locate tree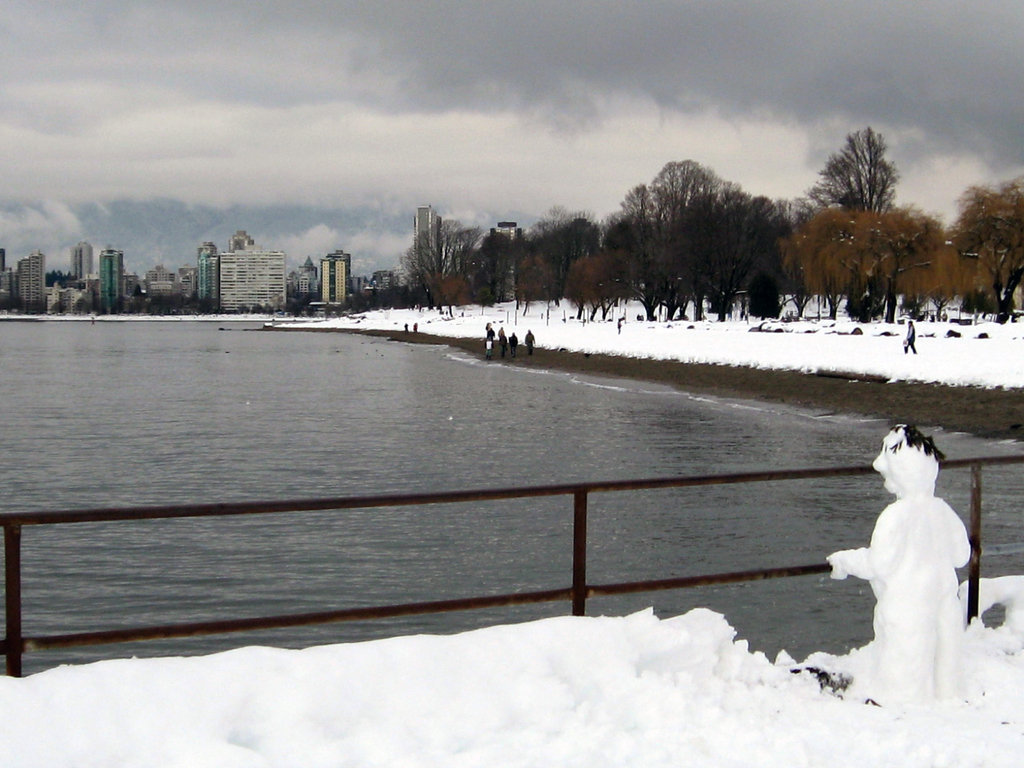
bbox=[947, 170, 1023, 319]
